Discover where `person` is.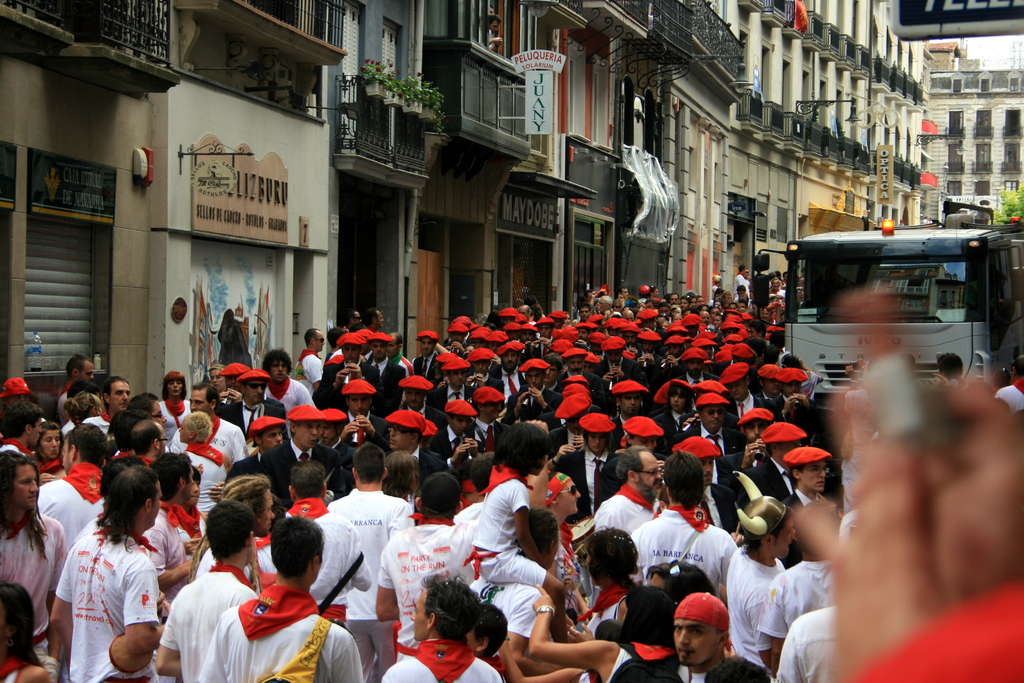
Discovered at [left=568, top=526, right=639, bottom=641].
